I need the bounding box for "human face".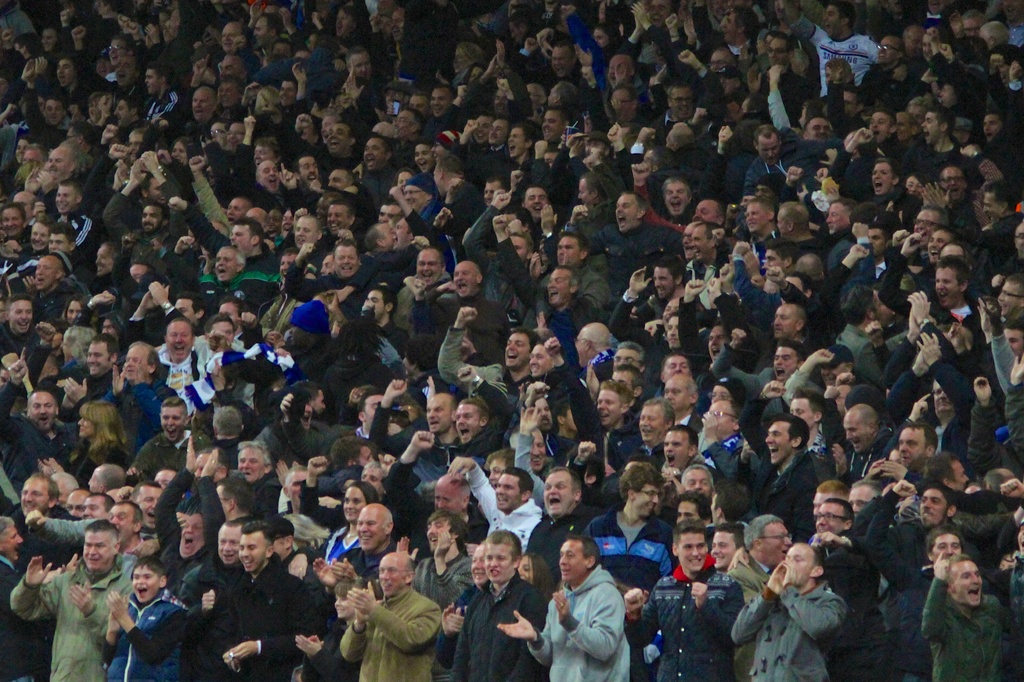
Here it is: rect(772, 346, 799, 384).
